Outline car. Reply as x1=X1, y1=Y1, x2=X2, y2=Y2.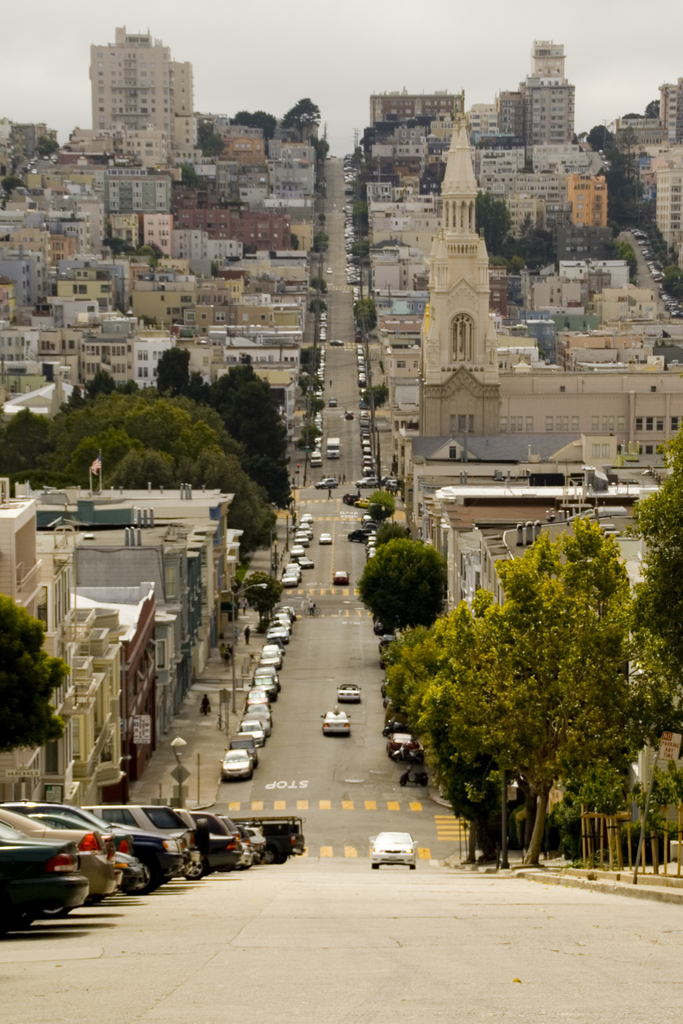
x1=336, y1=573, x2=351, y2=584.
